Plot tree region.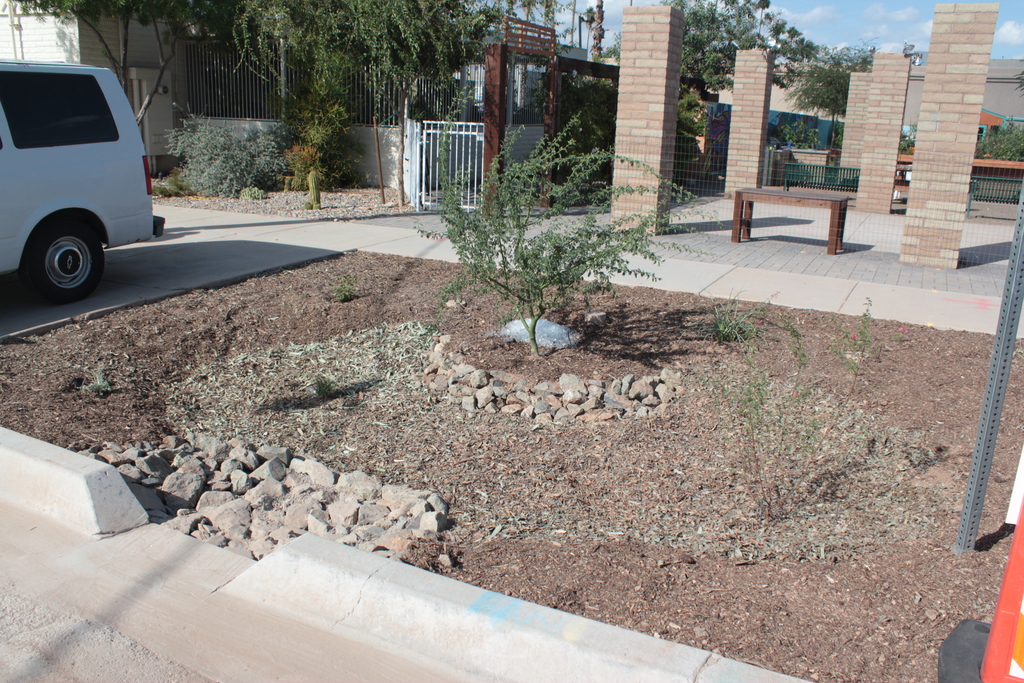
Plotted at bbox(663, 0, 835, 105).
